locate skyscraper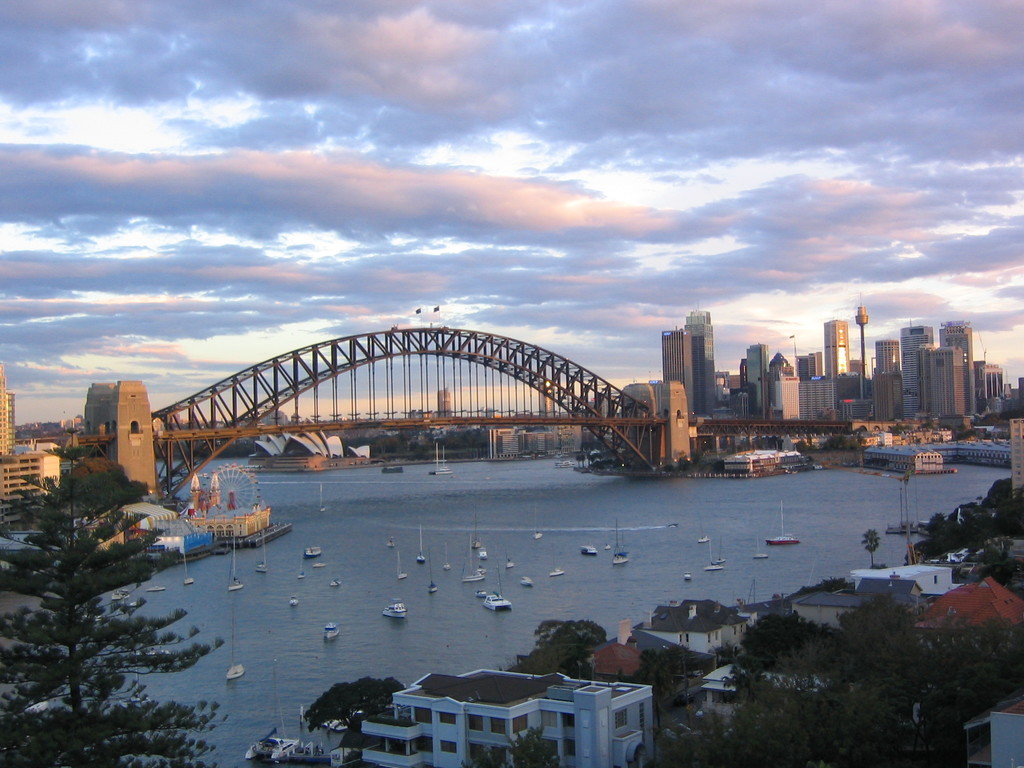
(left=942, top=318, right=975, bottom=417)
